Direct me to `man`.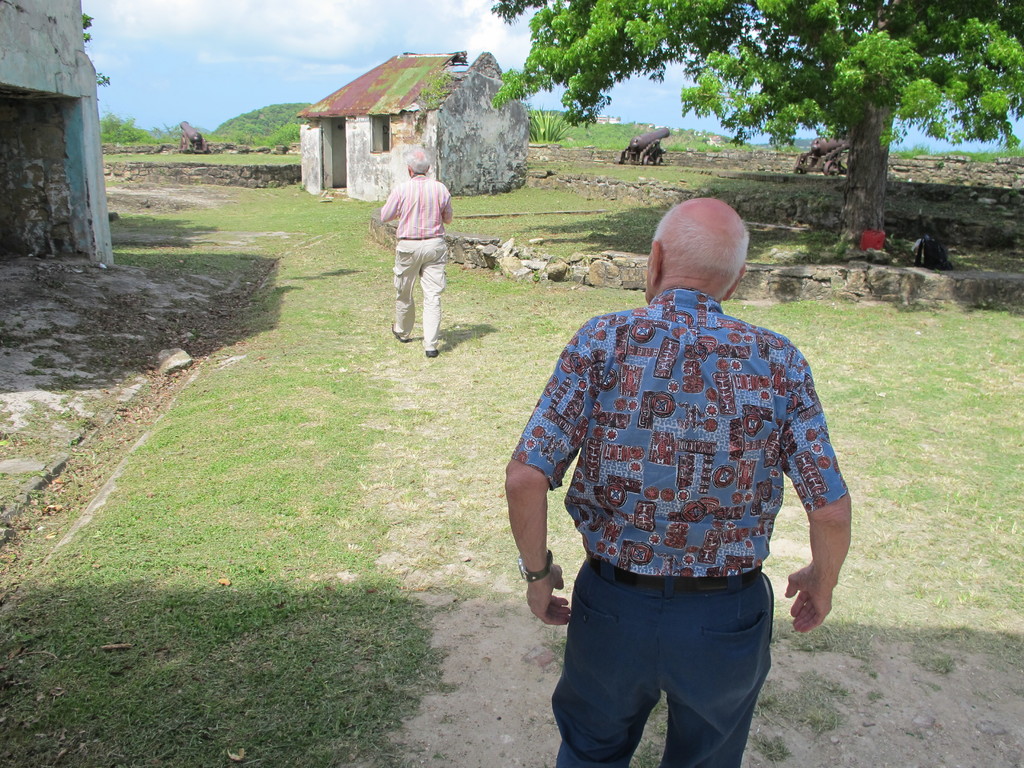
Direction: left=492, top=180, right=866, bottom=749.
